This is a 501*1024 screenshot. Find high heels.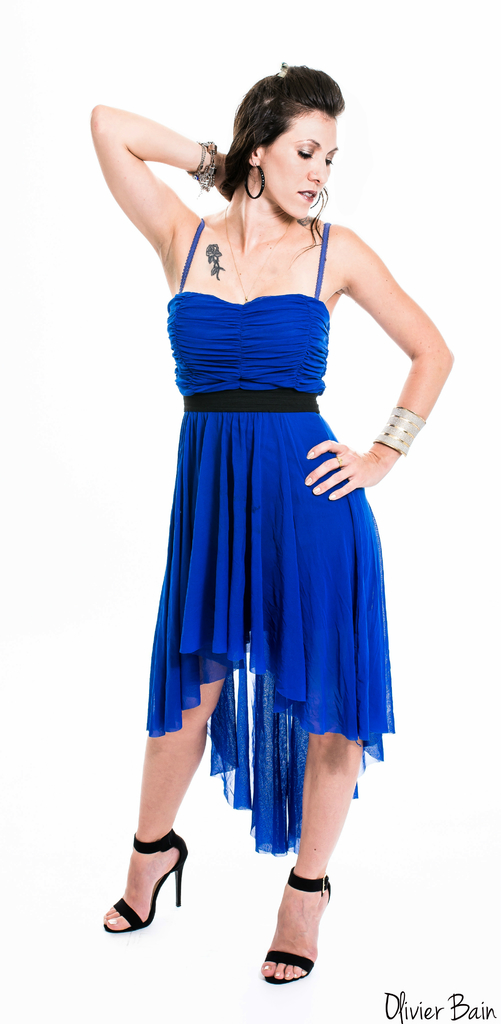
Bounding box: (x1=266, y1=865, x2=332, y2=987).
